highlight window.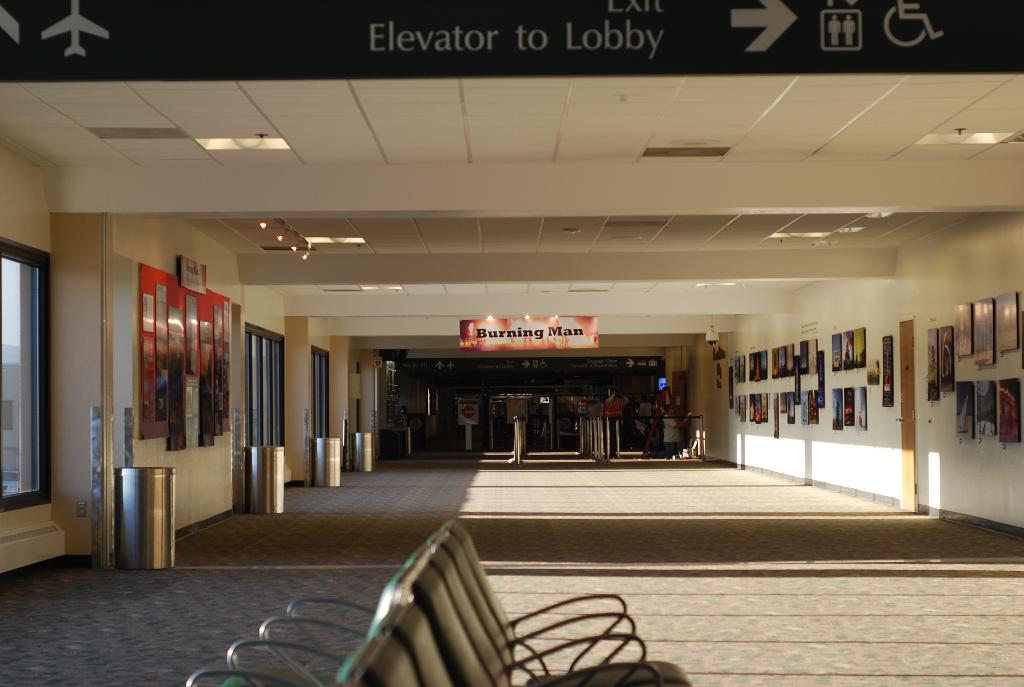
Highlighted region: bbox(0, 237, 51, 504).
